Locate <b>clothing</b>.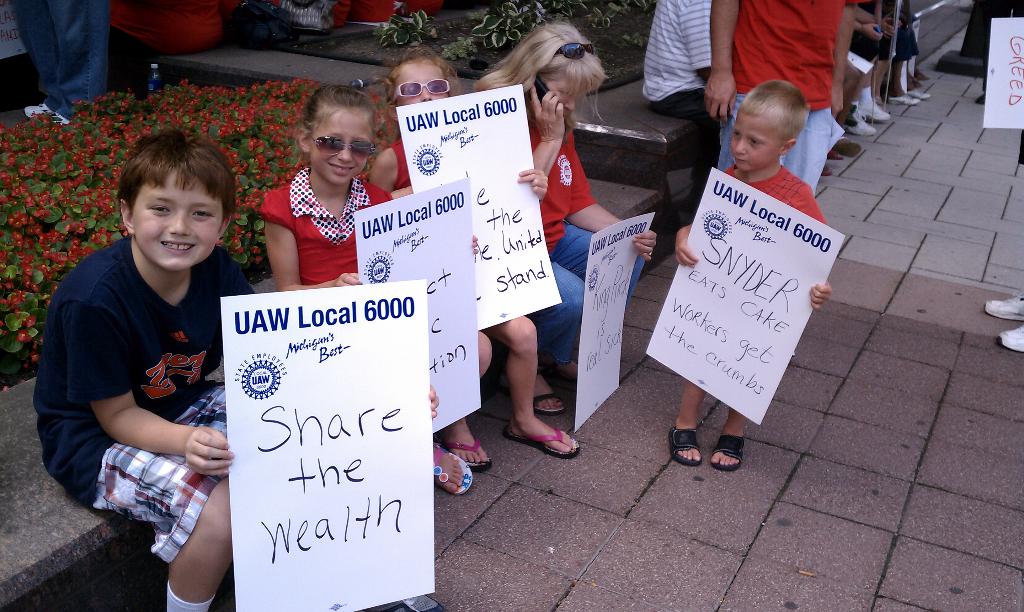
Bounding box: box(3, 0, 108, 127).
